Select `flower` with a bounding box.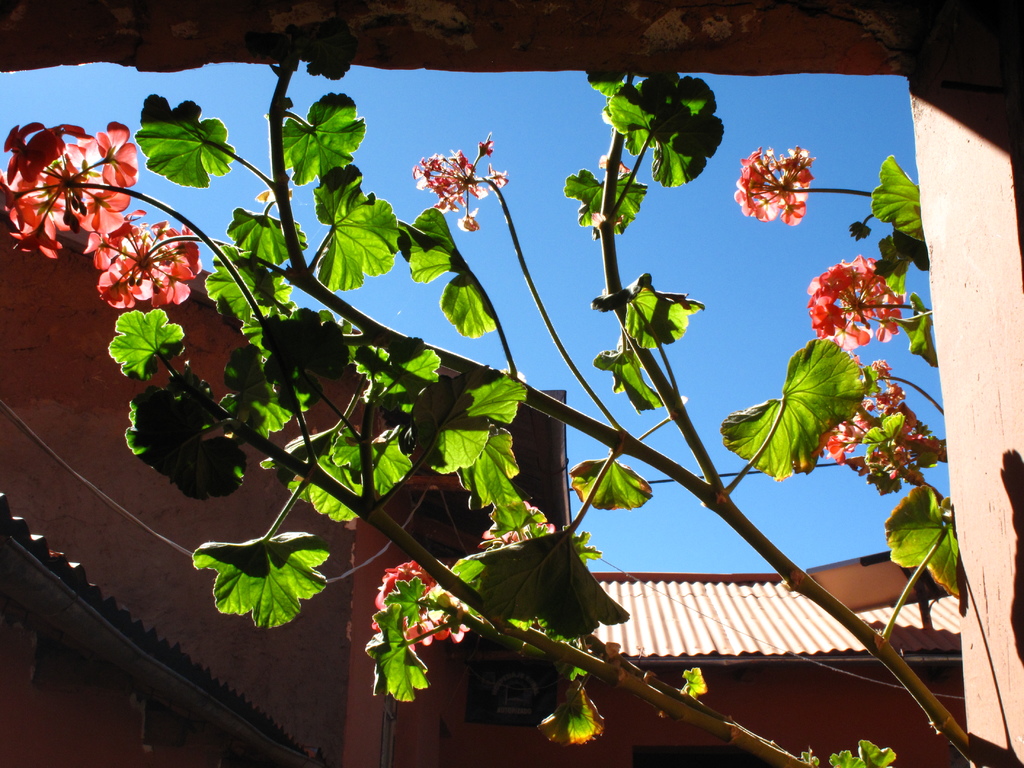
box=[93, 192, 205, 315].
